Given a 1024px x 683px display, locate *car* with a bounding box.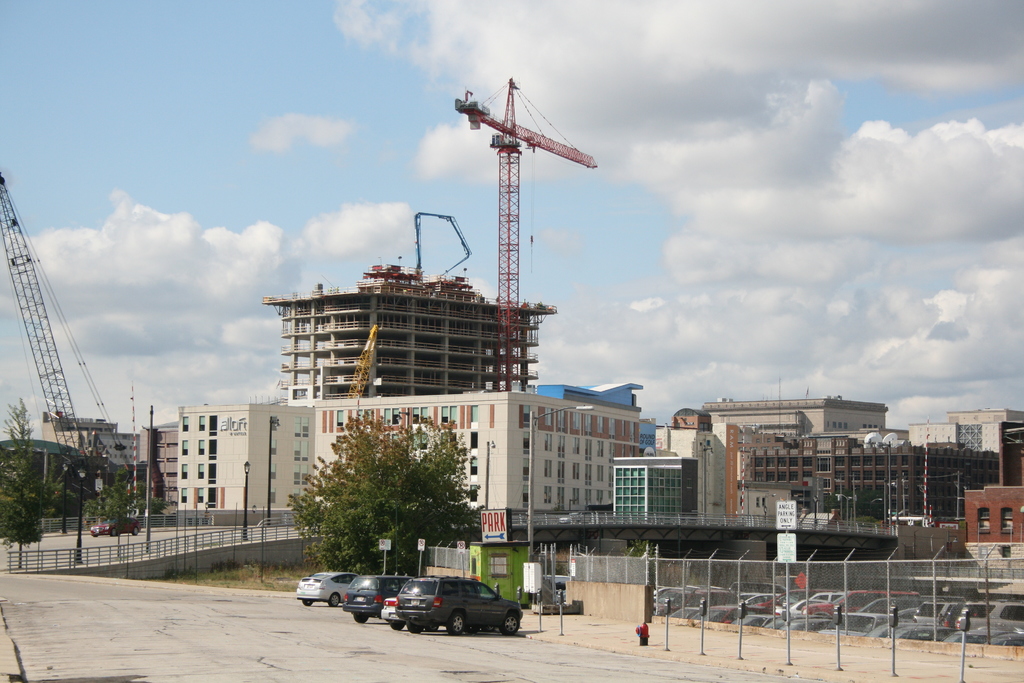
Located: (x1=340, y1=572, x2=413, y2=622).
